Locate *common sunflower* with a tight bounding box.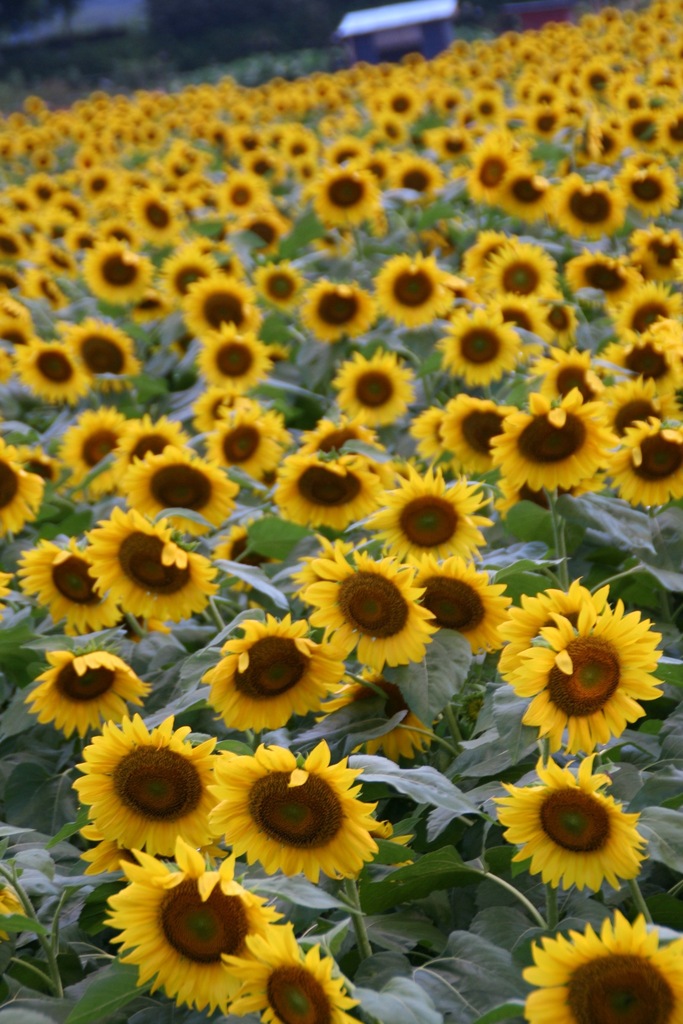
pyautogui.locateOnScreen(256, 264, 311, 316).
